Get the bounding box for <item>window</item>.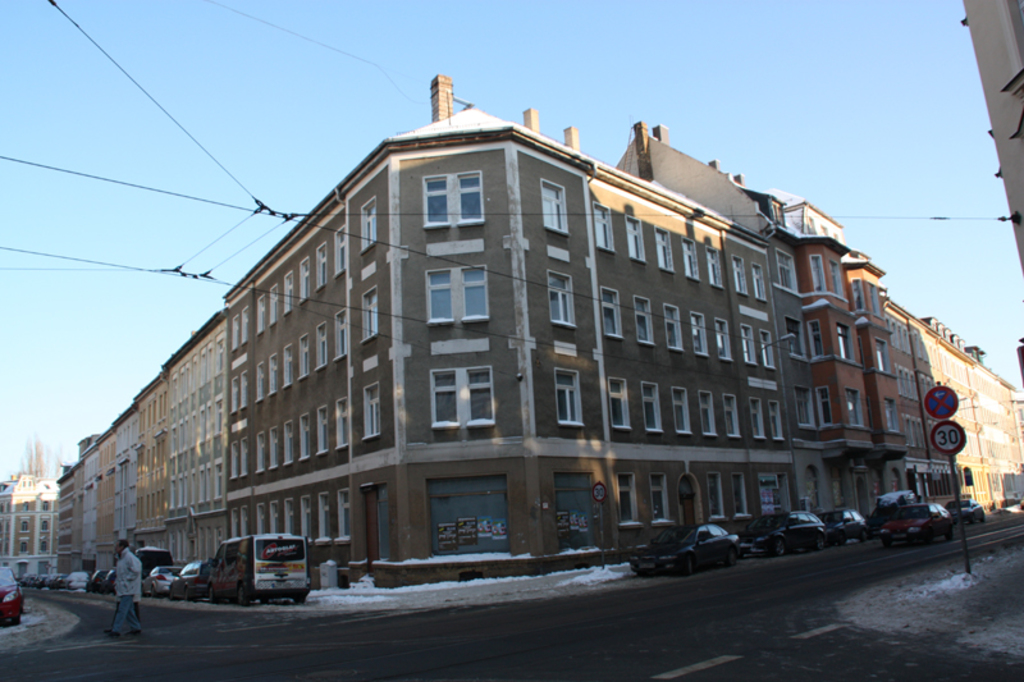
box(646, 475, 680, 525).
